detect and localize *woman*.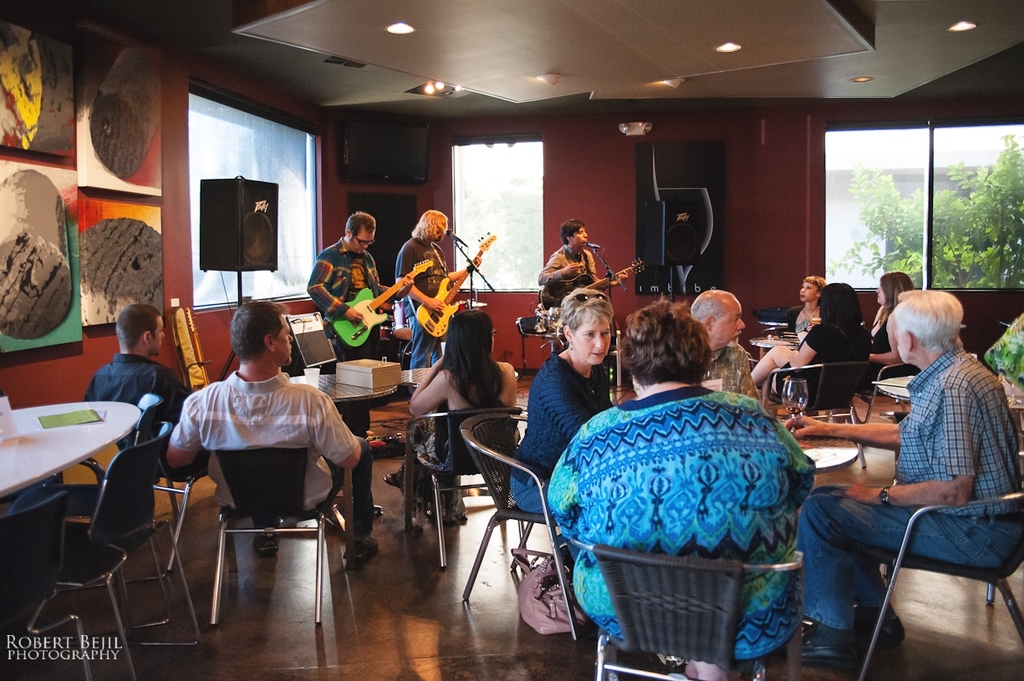
Localized at 382 306 519 538.
